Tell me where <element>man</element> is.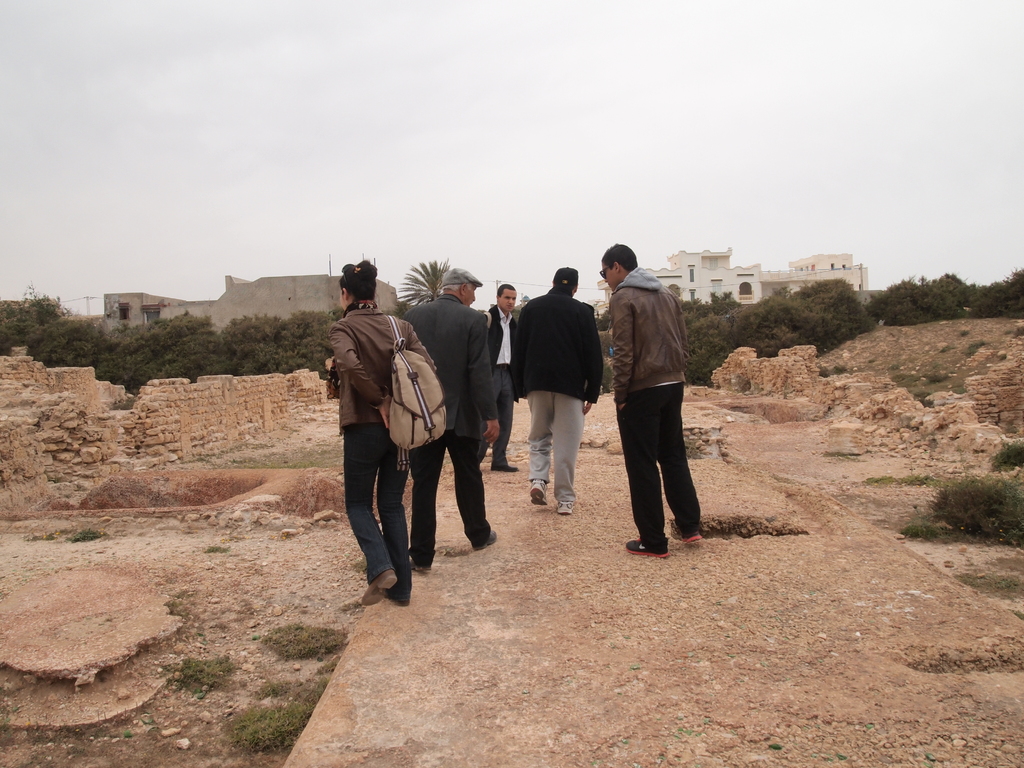
<element>man</element> is at rect(479, 281, 518, 472).
